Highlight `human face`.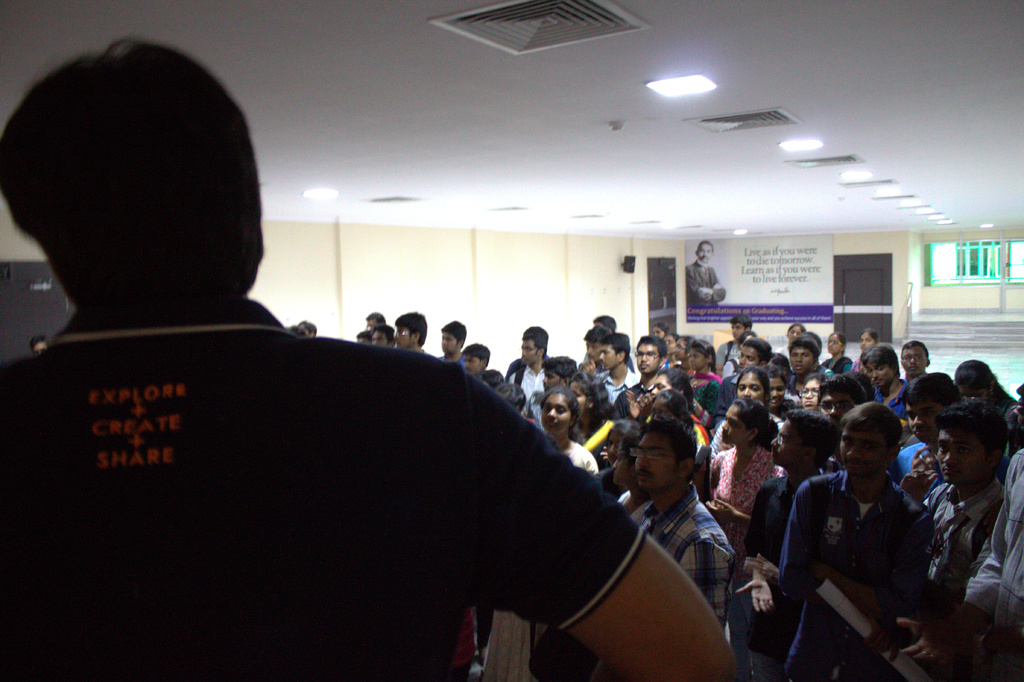
Highlighted region: BBox(858, 330, 876, 349).
